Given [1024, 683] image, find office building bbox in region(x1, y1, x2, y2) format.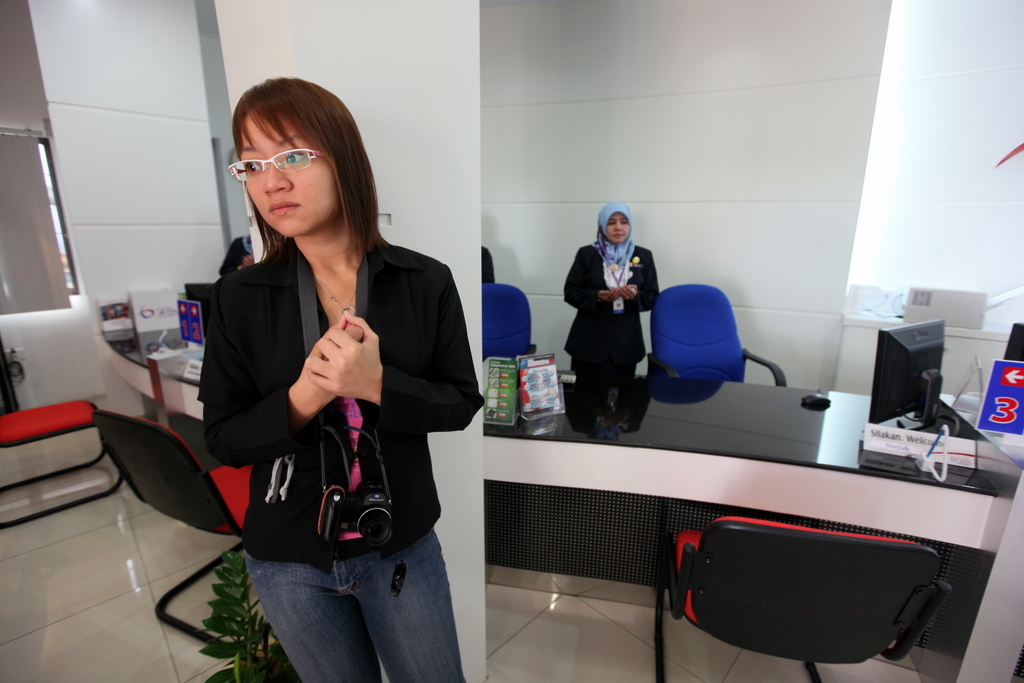
region(54, 17, 982, 682).
